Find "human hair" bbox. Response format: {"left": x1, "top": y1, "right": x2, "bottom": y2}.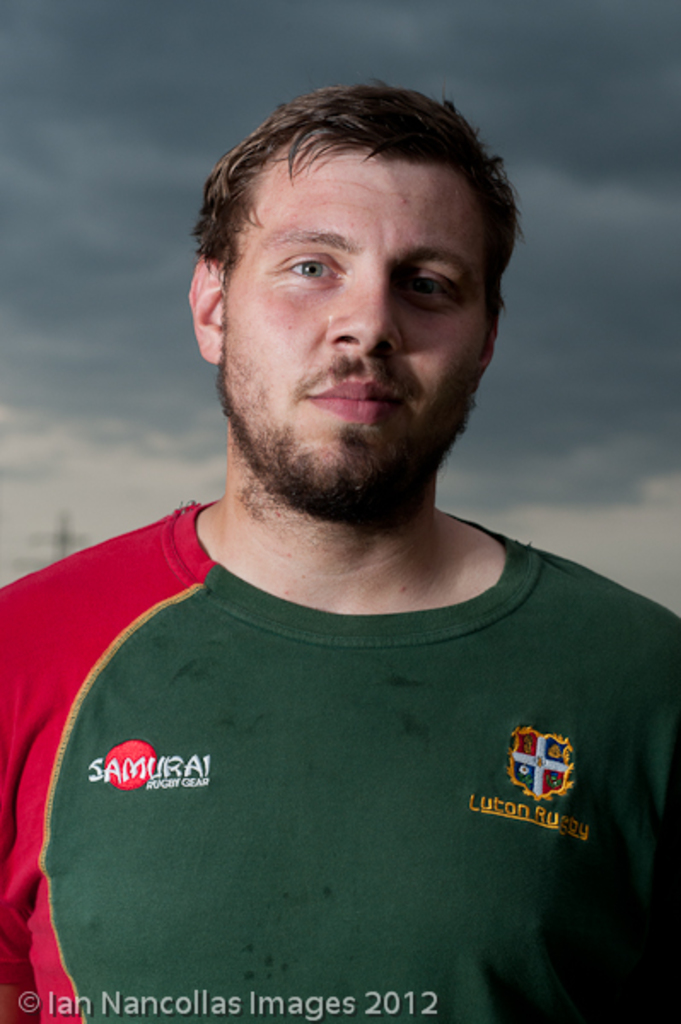
{"left": 188, "top": 84, "right": 509, "bottom": 411}.
